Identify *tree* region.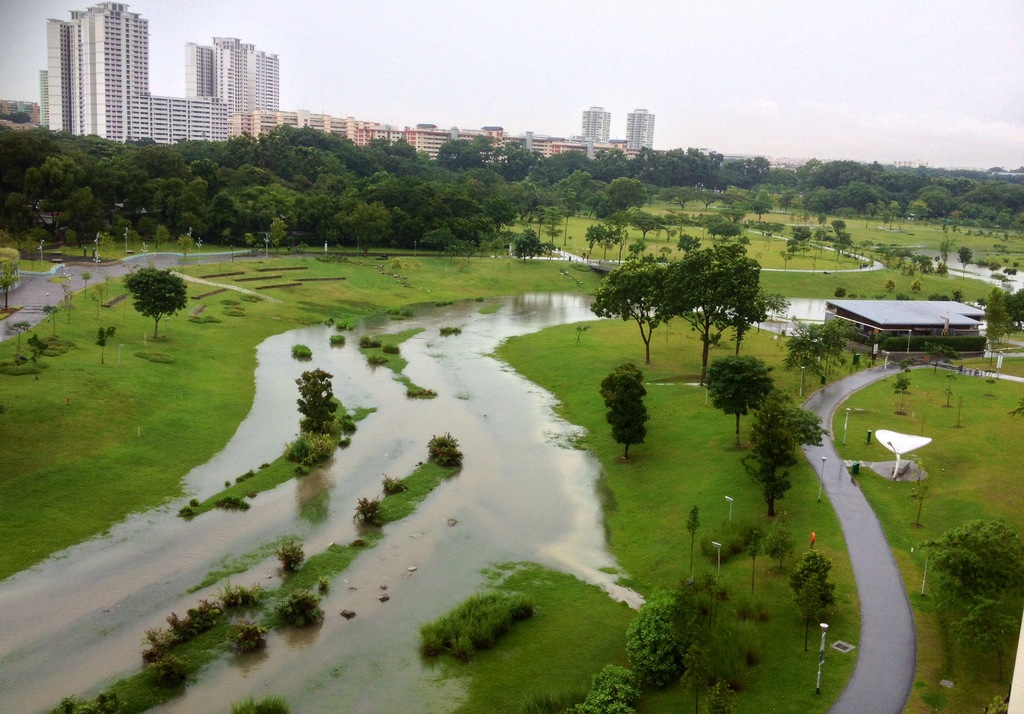
Region: l=508, t=227, r=547, b=264.
